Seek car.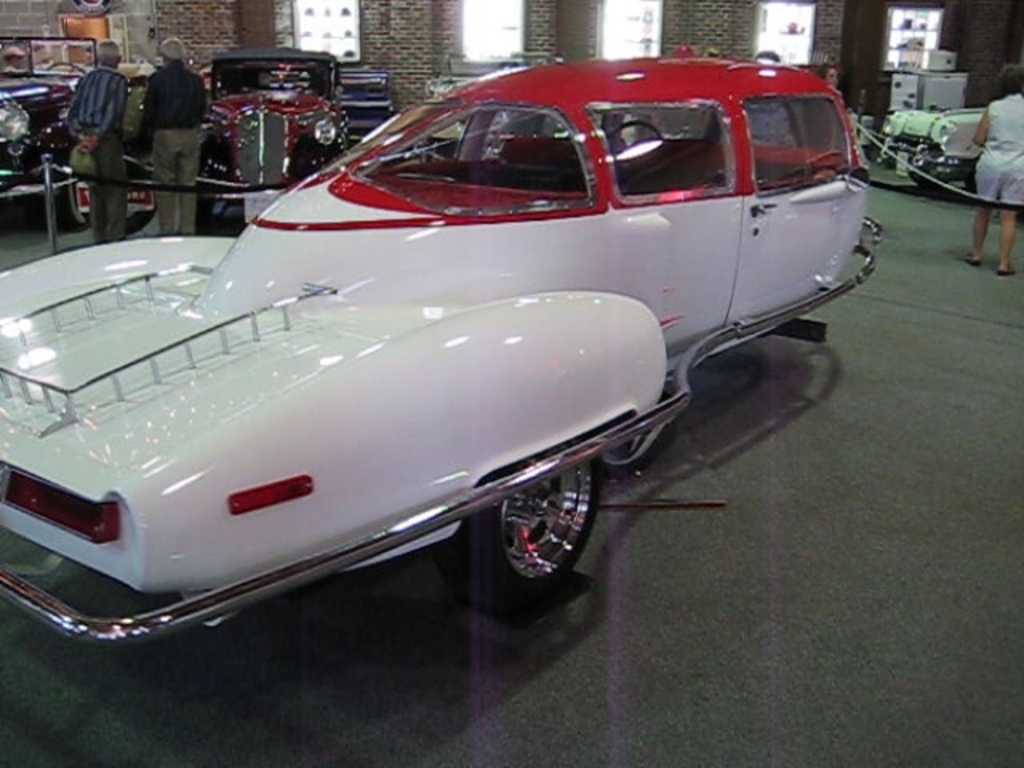
{"left": 0, "top": 34, "right": 150, "bottom": 224}.
